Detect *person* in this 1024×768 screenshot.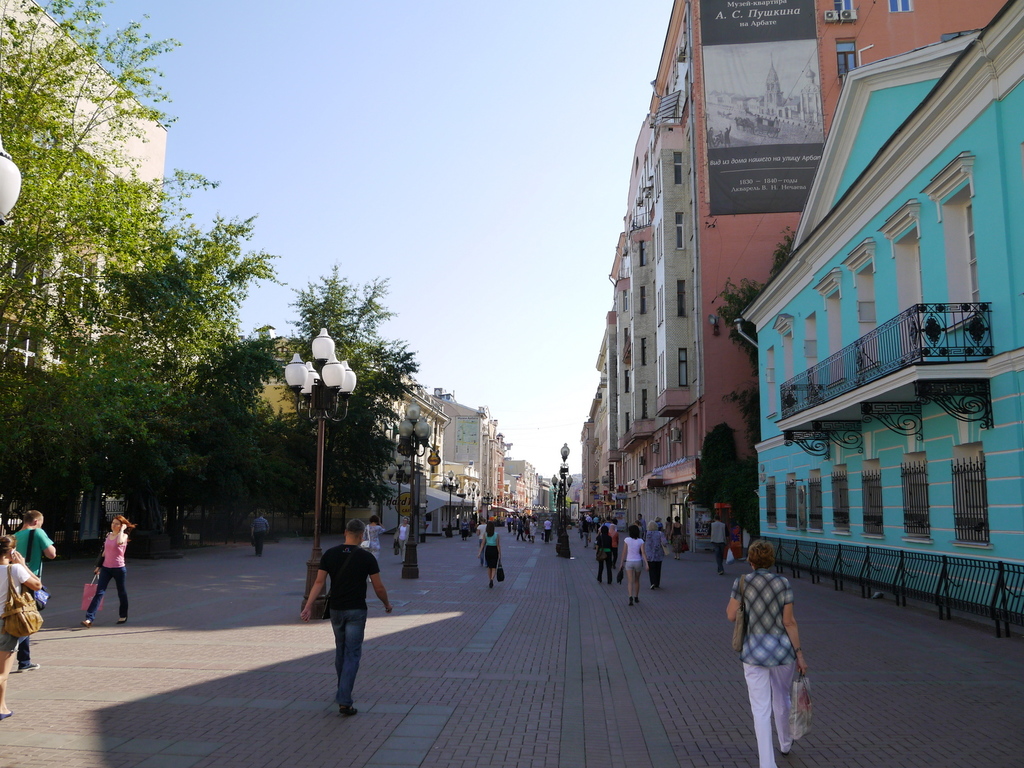
Detection: (0, 532, 42, 719).
